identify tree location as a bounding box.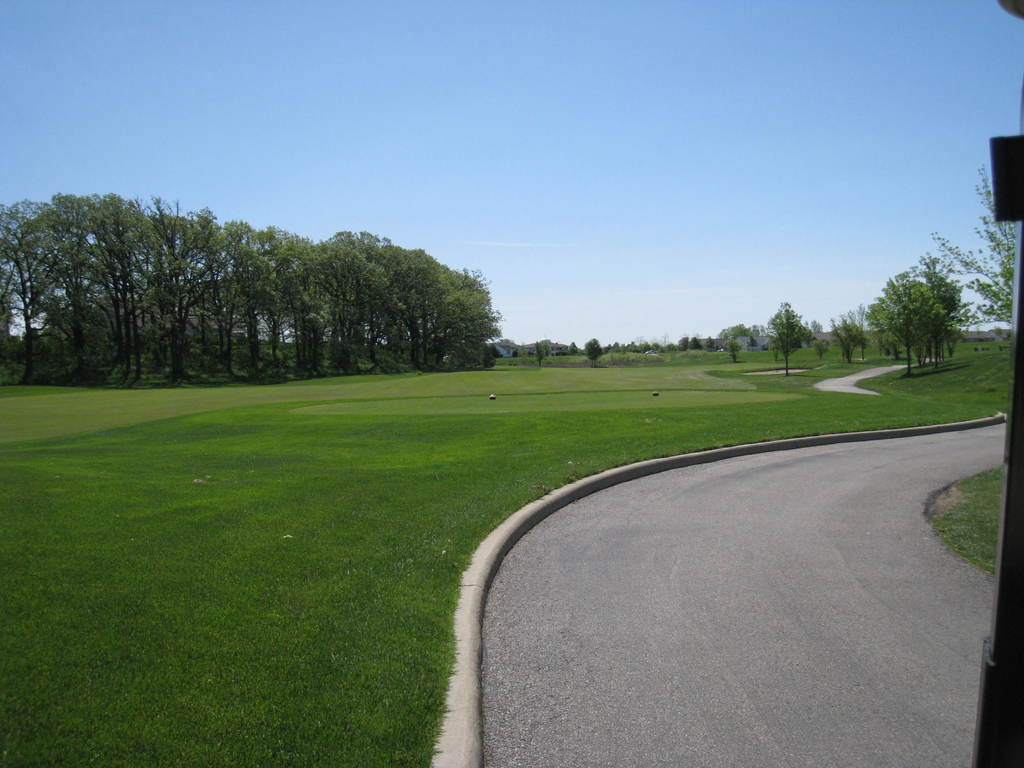
crop(580, 339, 609, 368).
